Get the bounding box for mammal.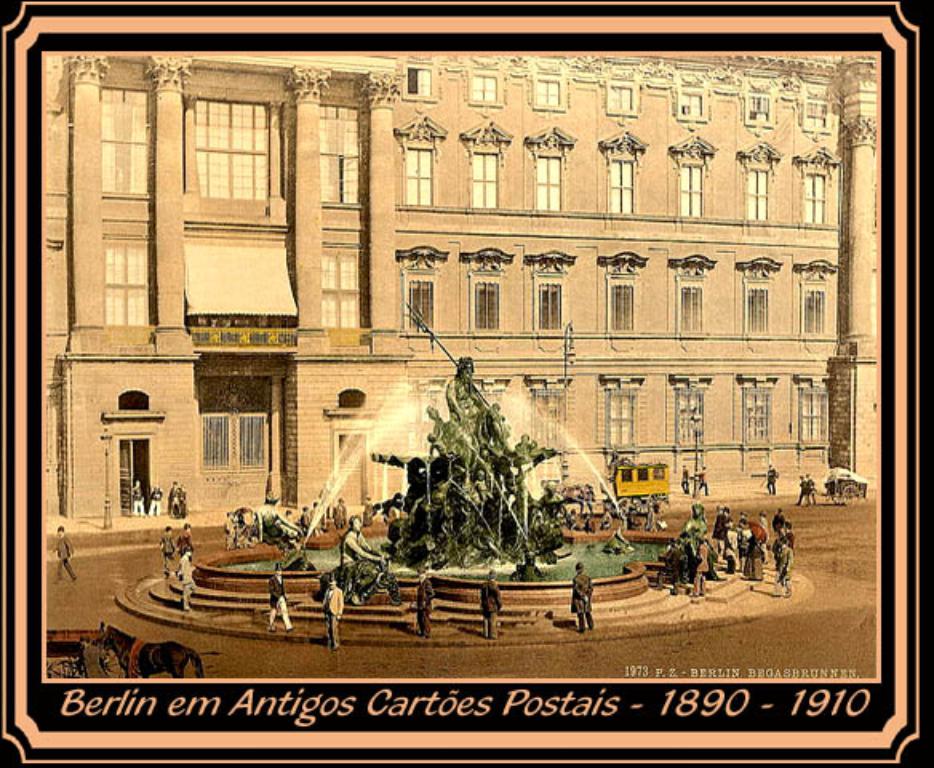
Rect(417, 566, 437, 638).
